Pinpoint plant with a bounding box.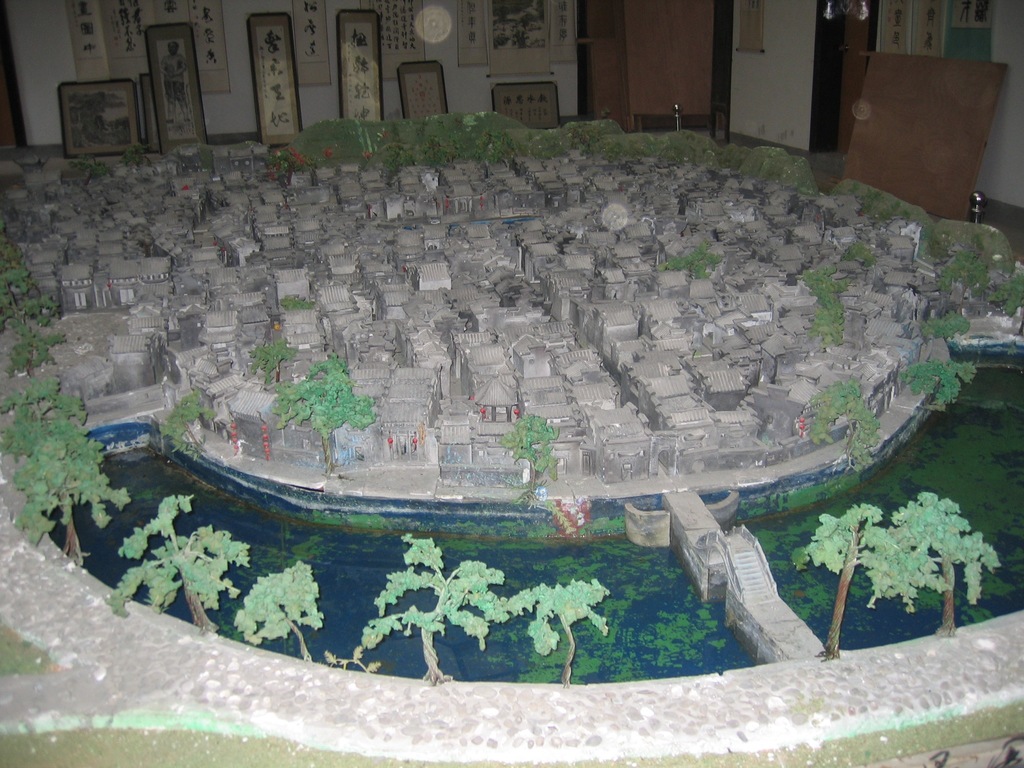
<box>799,501,944,660</box>.
